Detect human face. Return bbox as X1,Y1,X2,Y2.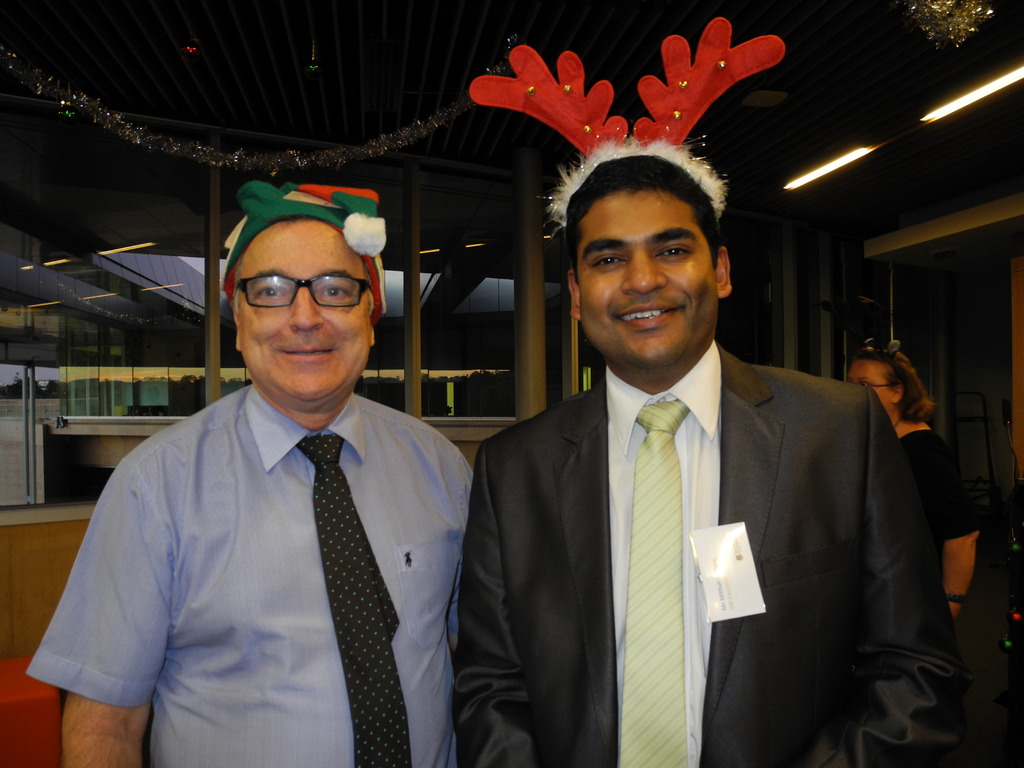
244,214,370,397.
